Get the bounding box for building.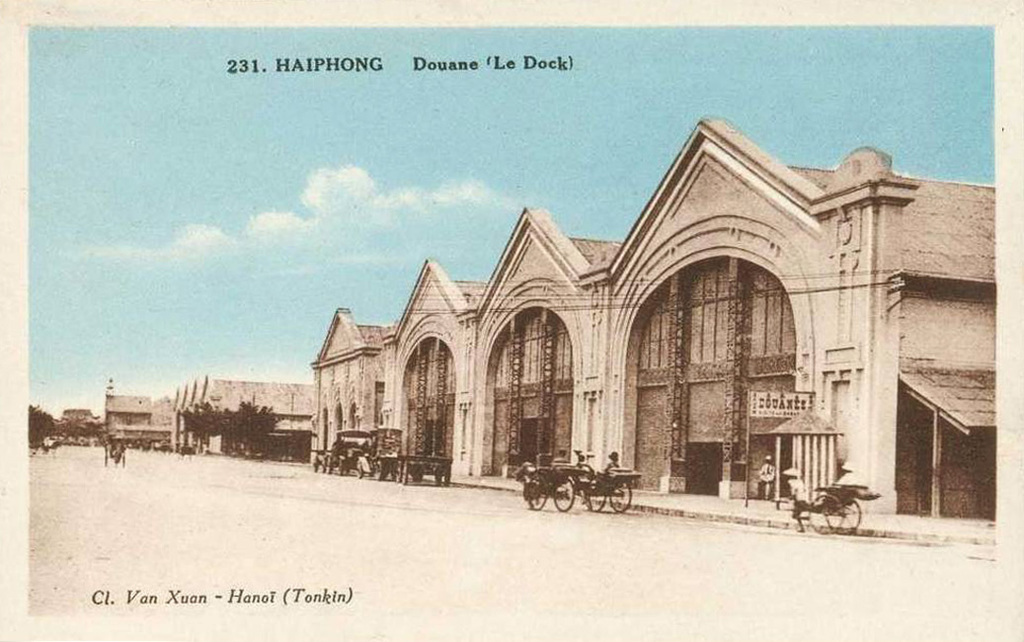
box=[58, 411, 95, 438].
